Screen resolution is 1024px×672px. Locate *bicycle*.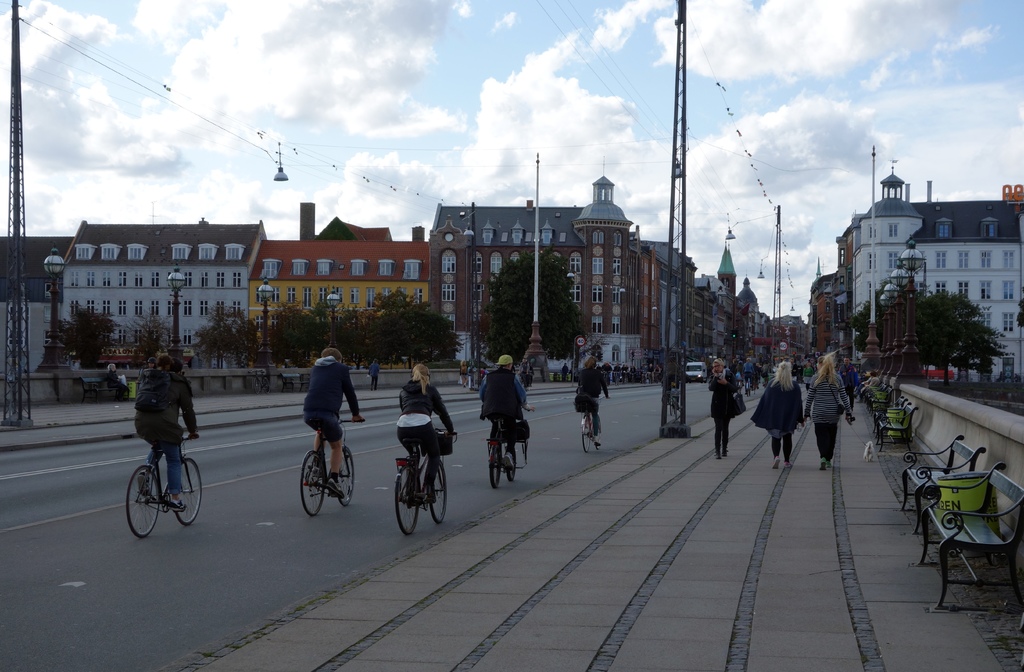
crop(568, 390, 607, 456).
